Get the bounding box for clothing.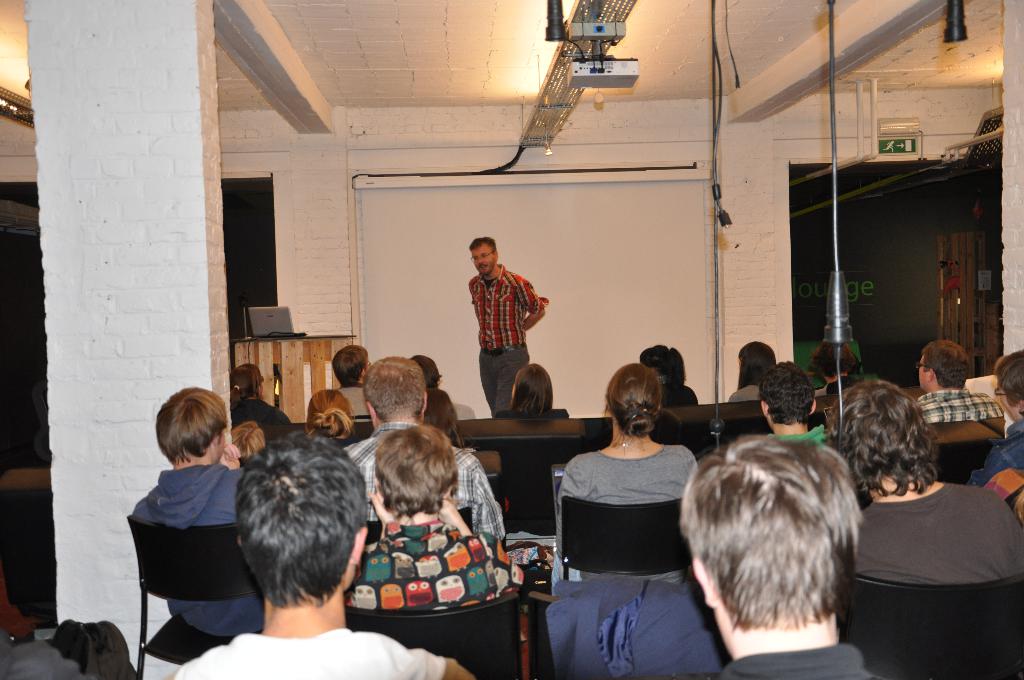
(661, 381, 699, 407).
